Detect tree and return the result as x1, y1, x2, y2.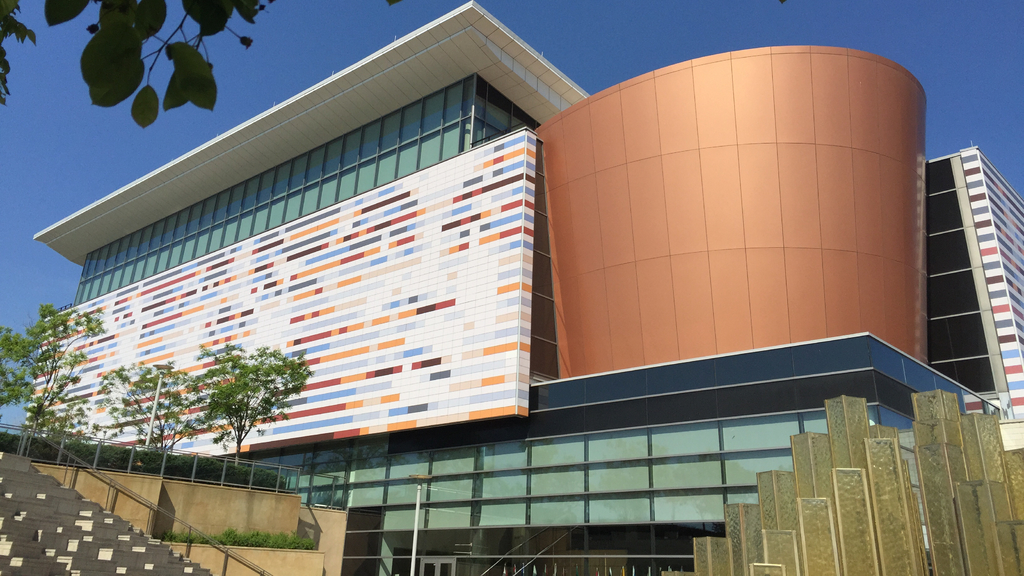
0, 0, 271, 122.
